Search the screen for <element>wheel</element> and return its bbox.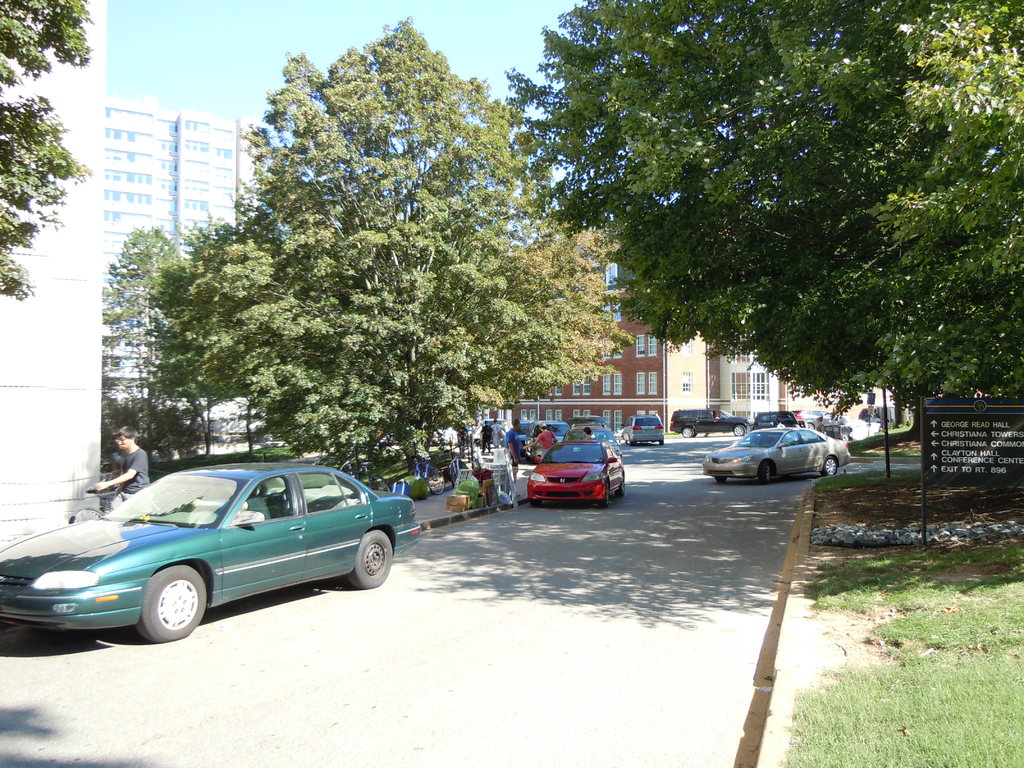
Found: <box>716,479,728,486</box>.
